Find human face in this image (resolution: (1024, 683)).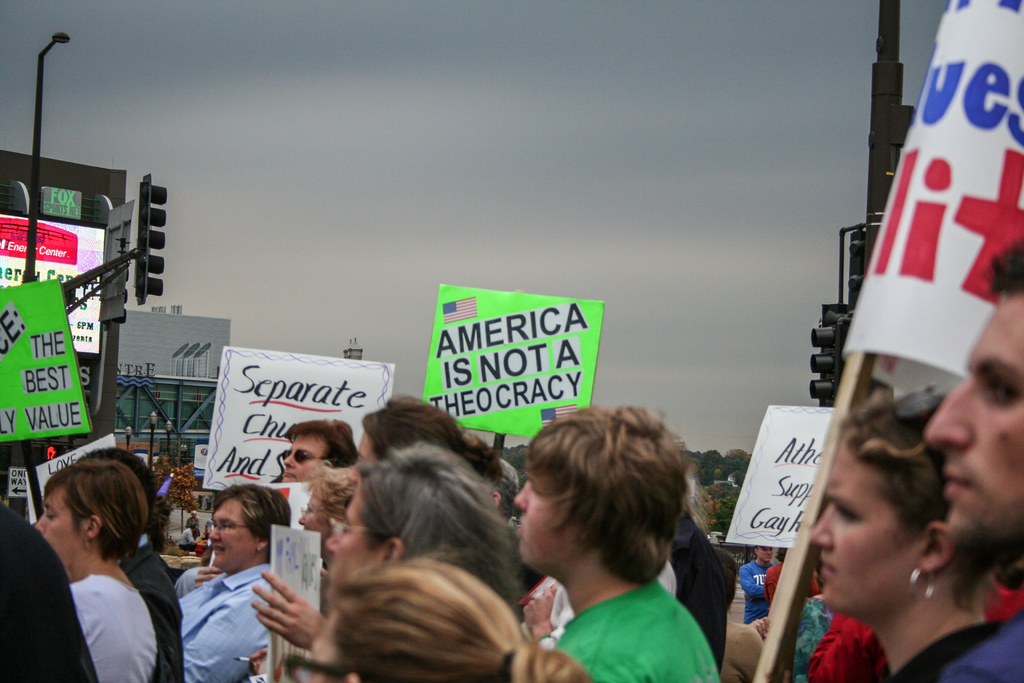
l=35, t=482, r=86, b=569.
